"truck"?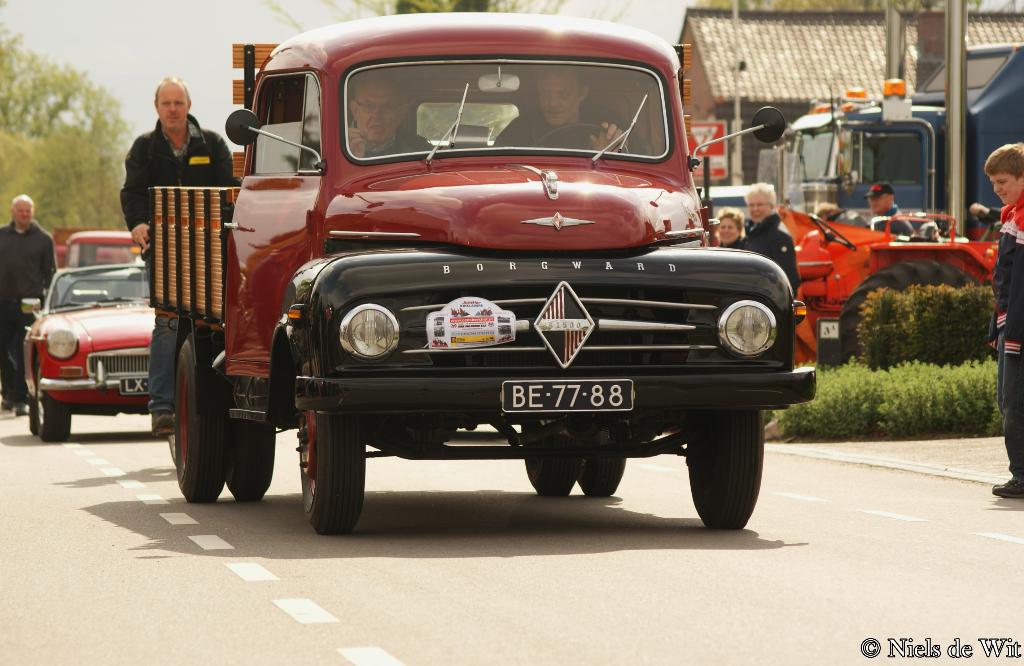
box=[86, 49, 785, 541]
